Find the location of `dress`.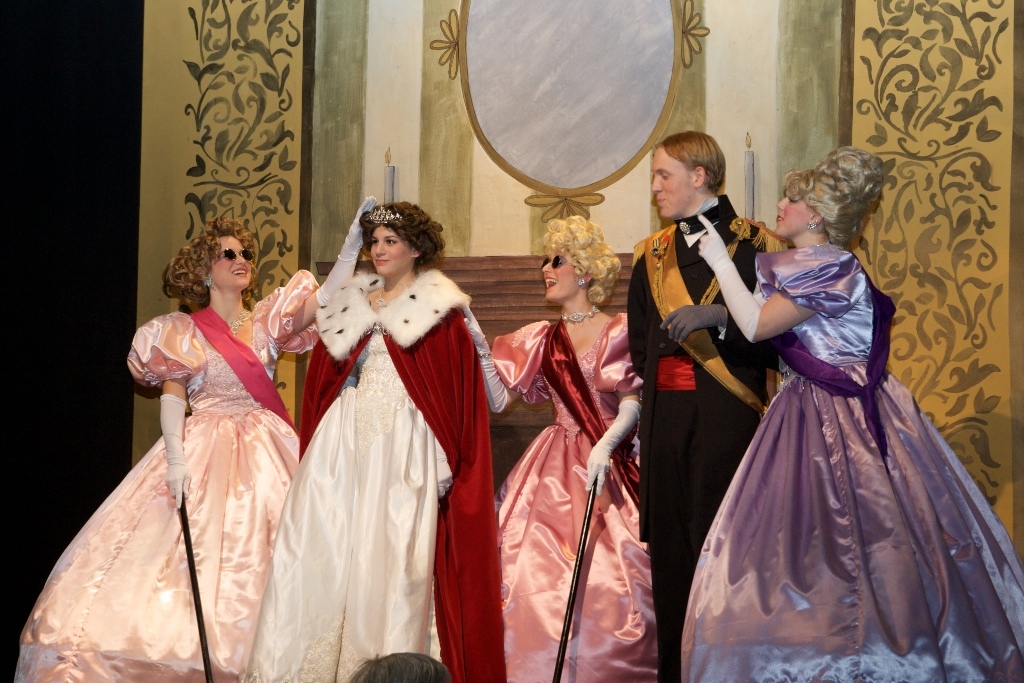
Location: <bbox>494, 310, 655, 682</bbox>.
